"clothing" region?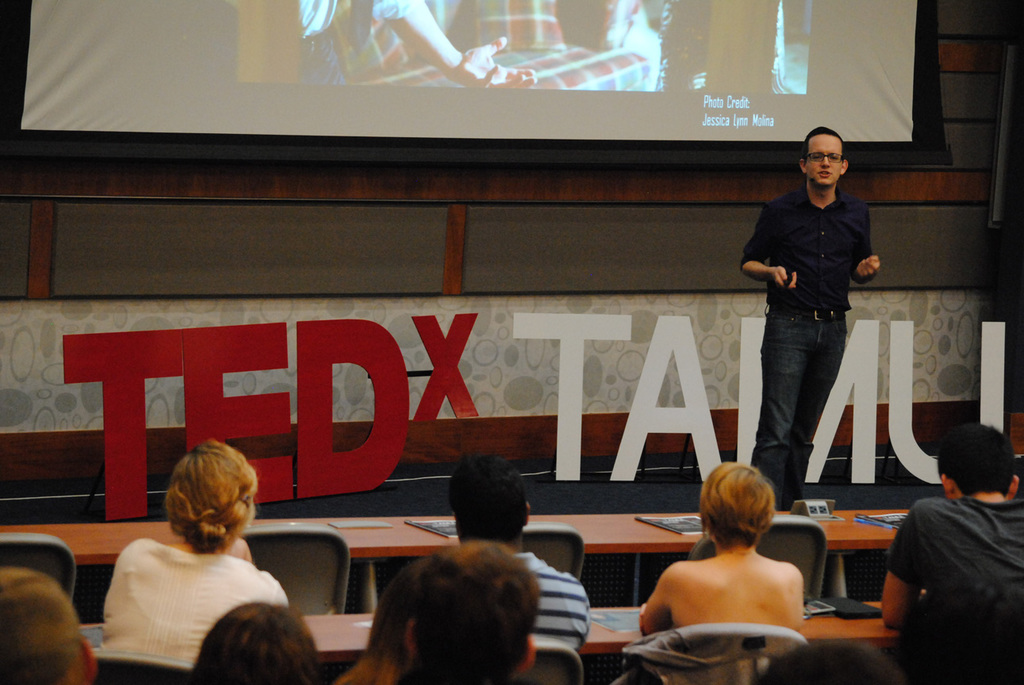
[88, 520, 291, 677]
